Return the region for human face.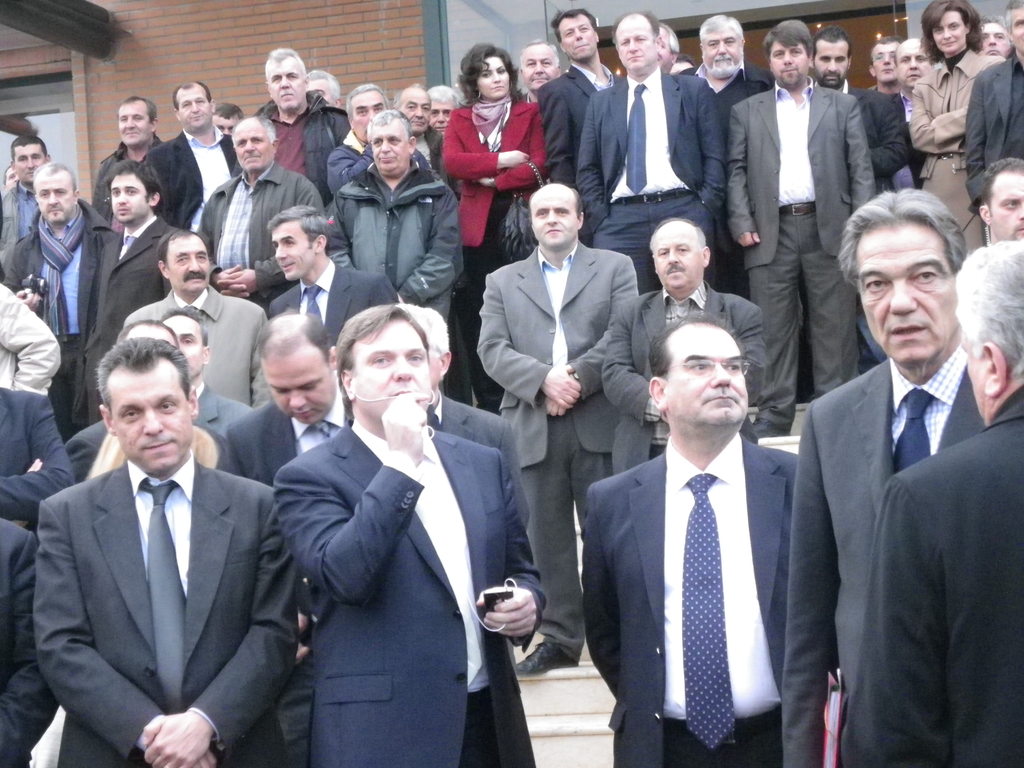
(left=662, top=321, right=750, bottom=429).
